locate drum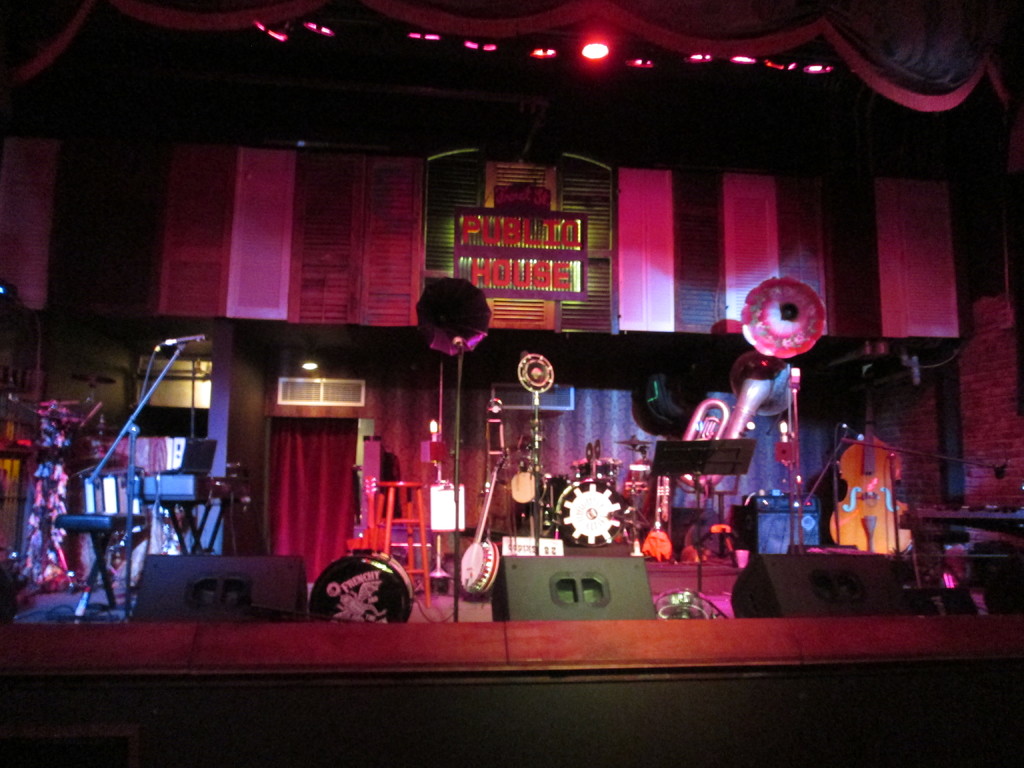
<bbox>548, 474, 629, 550</bbox>
